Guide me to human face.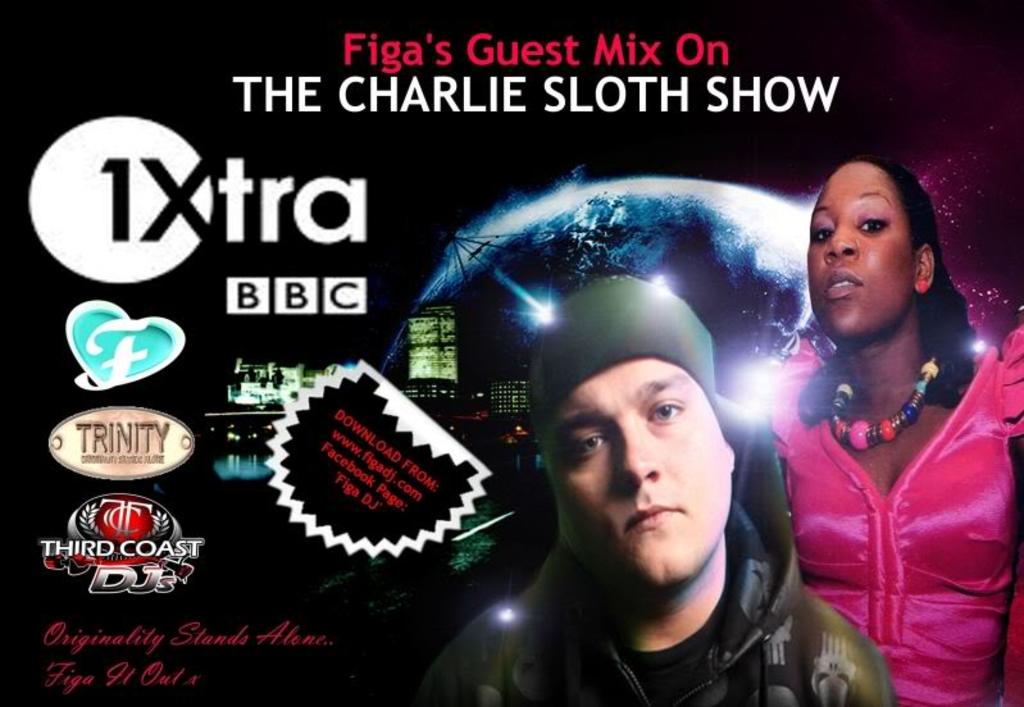
Guidance: <region>809, 161, 915, 345</region>.
